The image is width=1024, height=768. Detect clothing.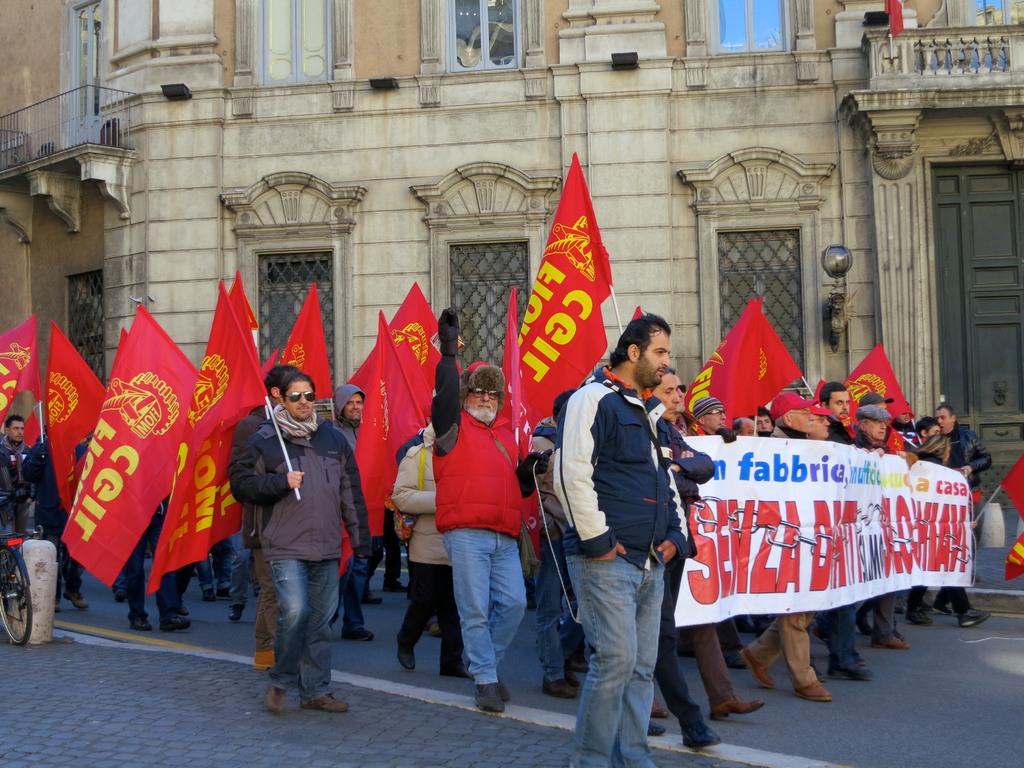
Detection: [left=518, top=420, right=588, bottom=685].
